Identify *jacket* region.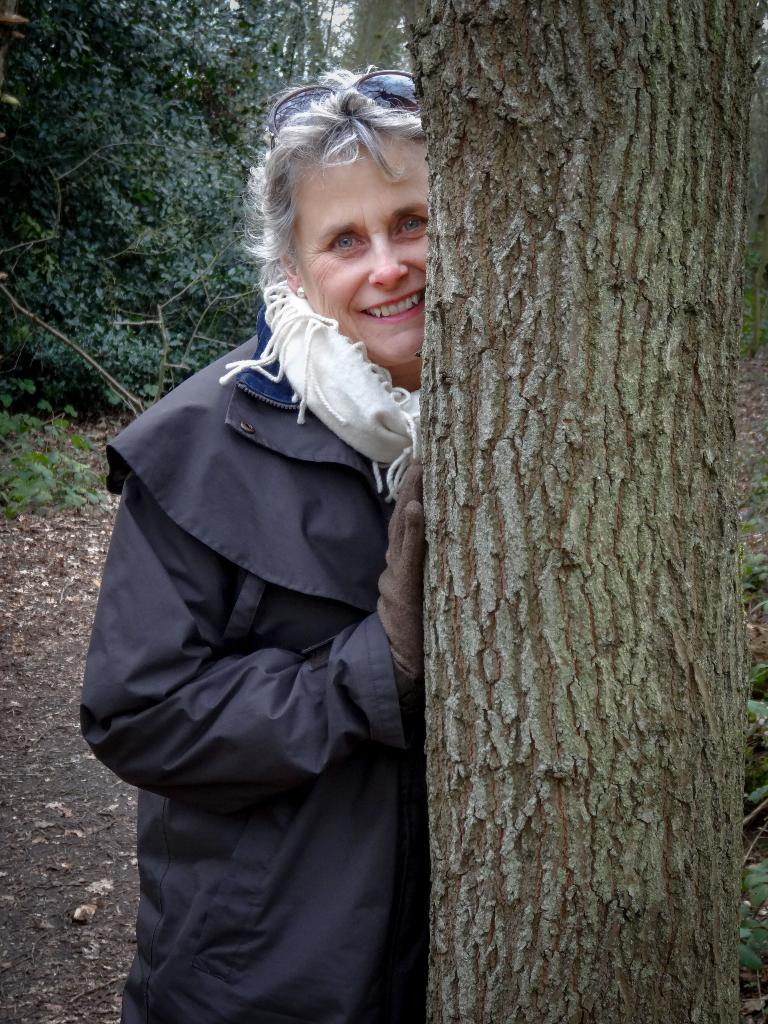
Region: 80,318,420,1023.
